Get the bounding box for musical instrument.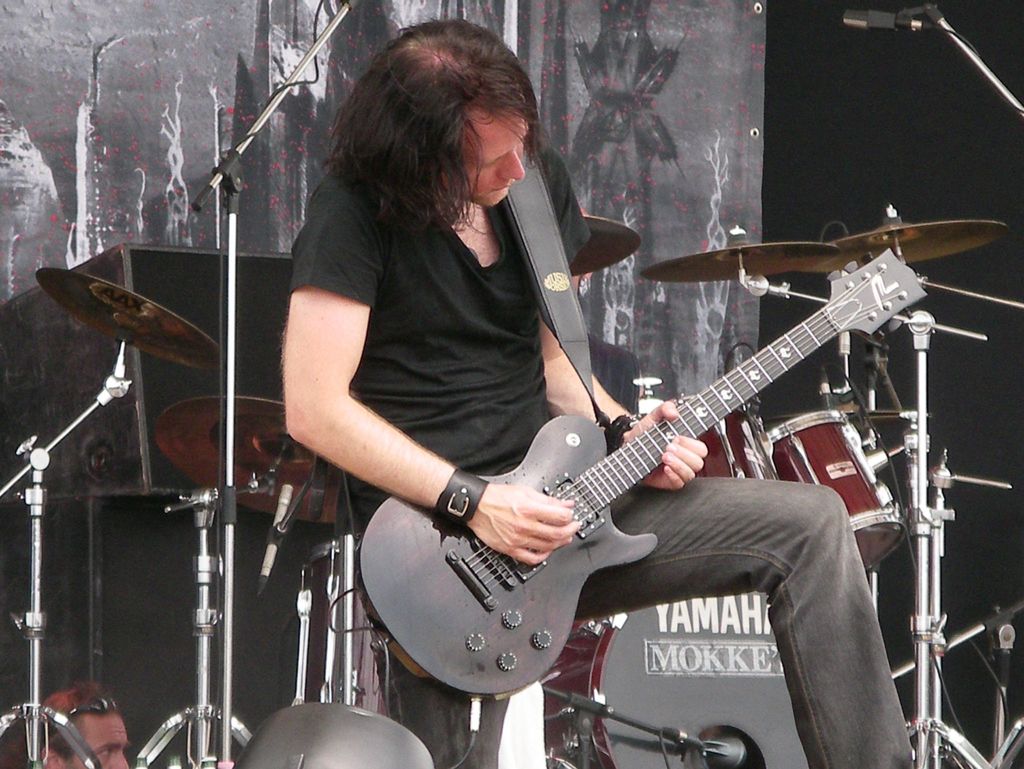
804,214,1005,277.
